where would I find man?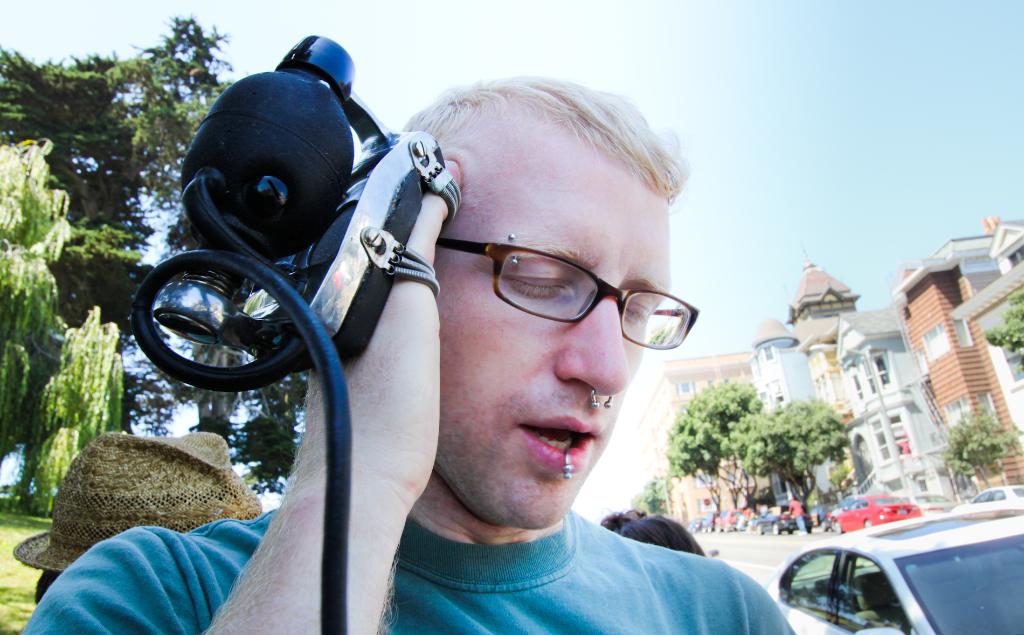
At 23,72,795,634.
